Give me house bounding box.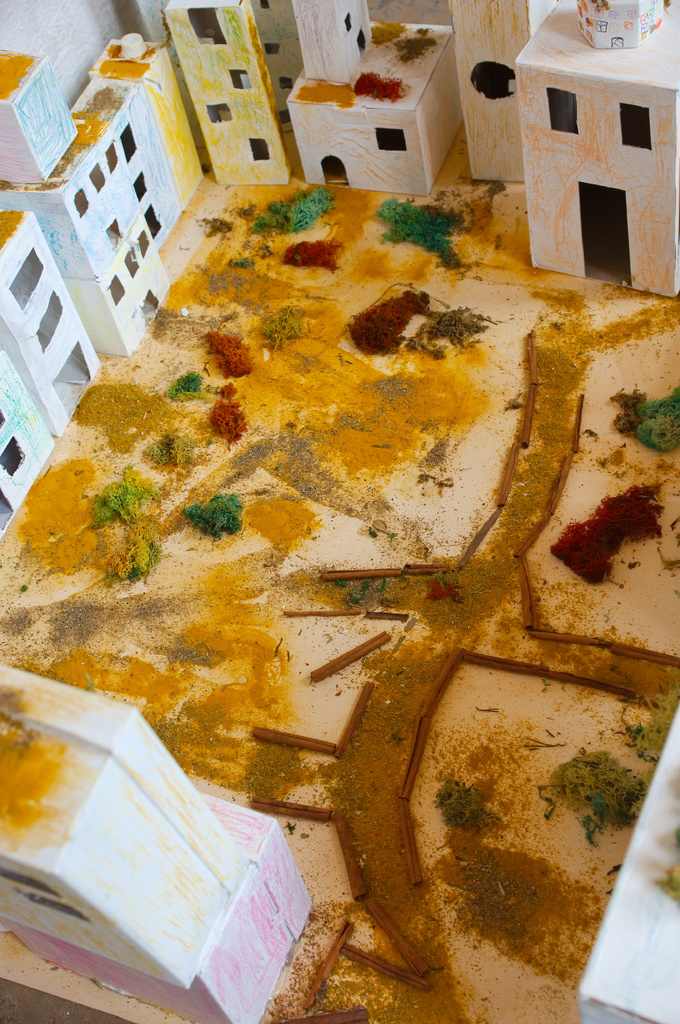
bbox=(0, 655, 320, 1023).
